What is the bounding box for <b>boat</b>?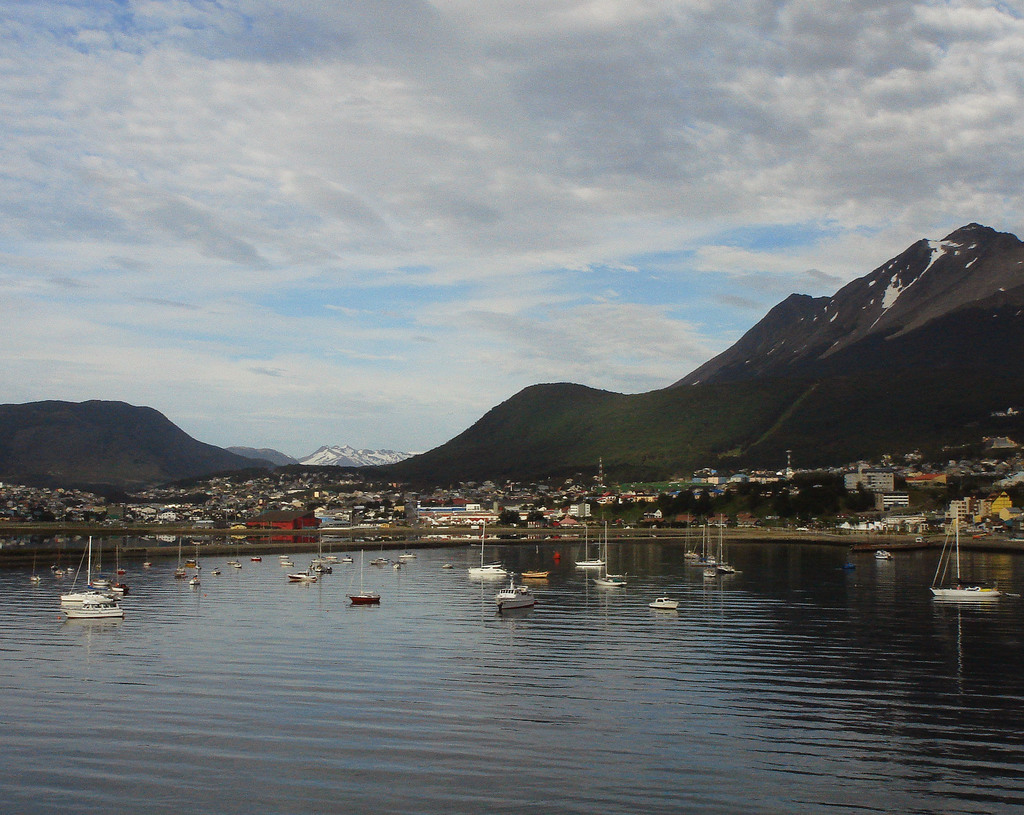
678/506/716/564.
